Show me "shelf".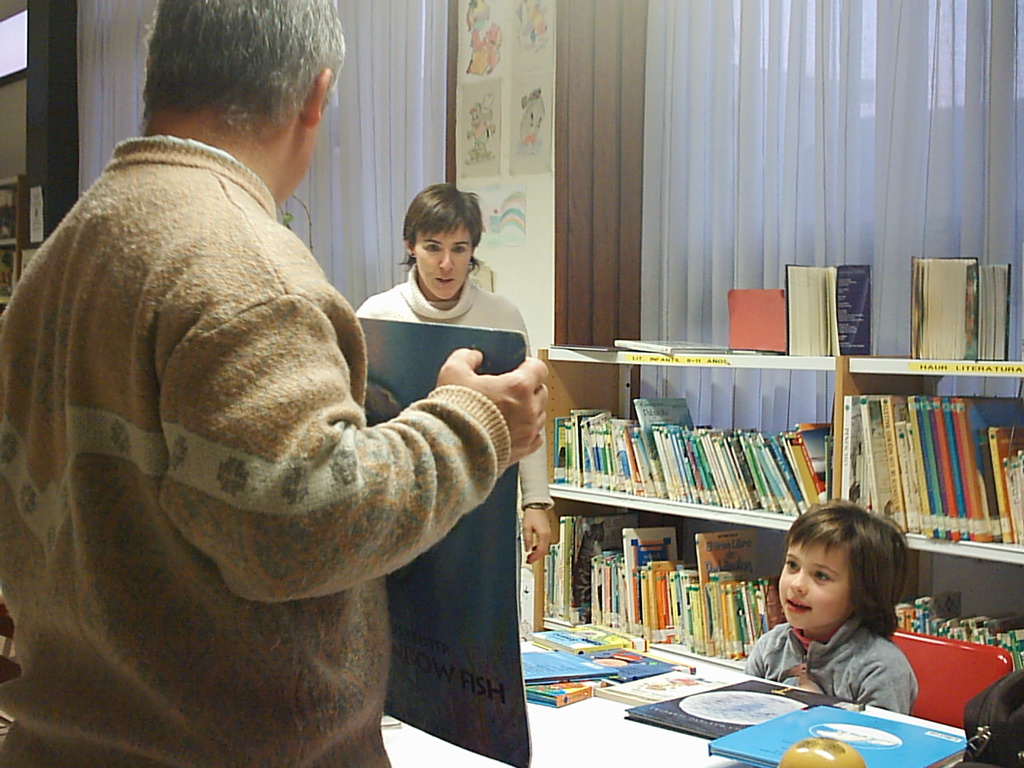
"shelf" is here: <bbox>541, 328, 859, 539</bbox>.
